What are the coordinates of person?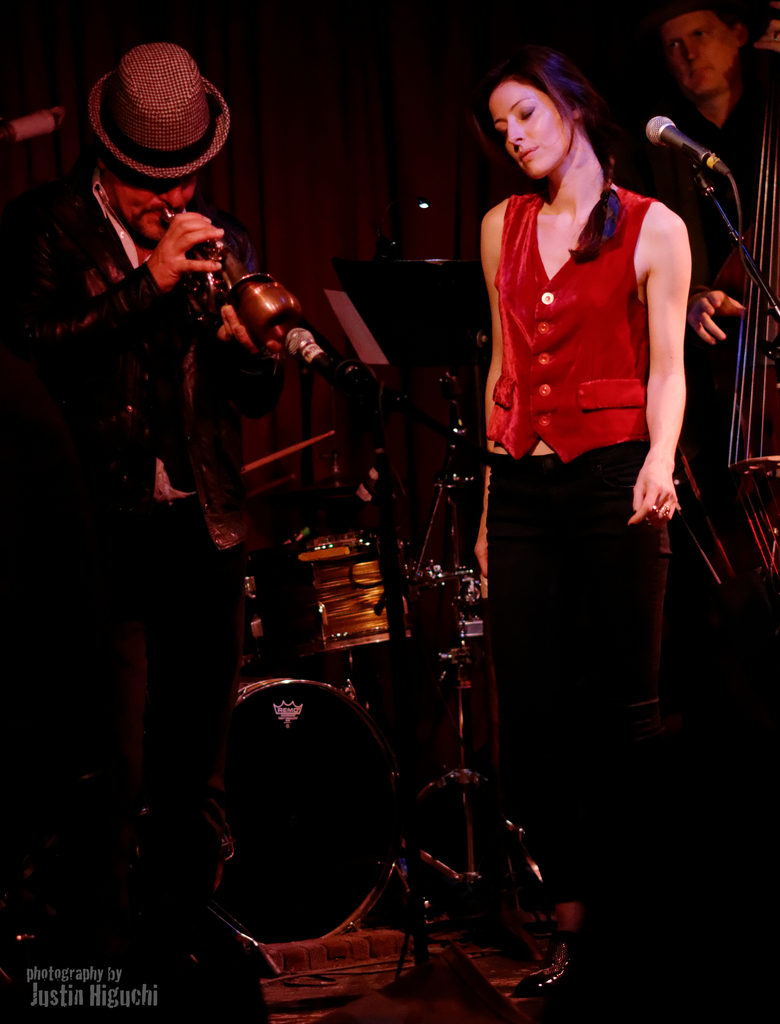
bbox=[0, 147, 287, 989].
